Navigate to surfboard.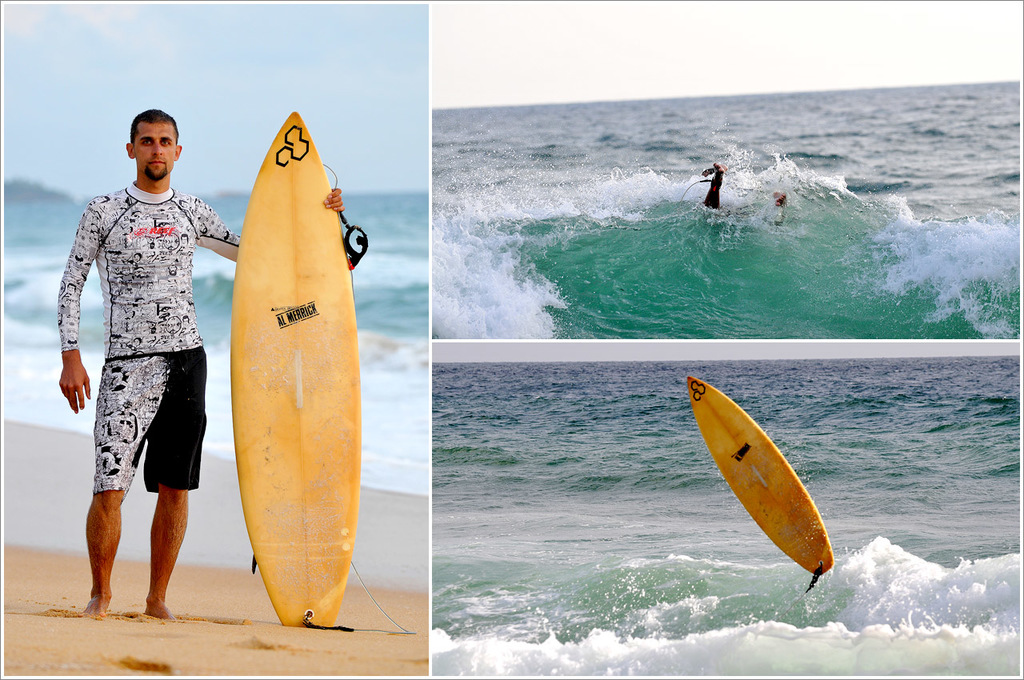
Navigation target: bbox=[230, 109, 362, 629].
